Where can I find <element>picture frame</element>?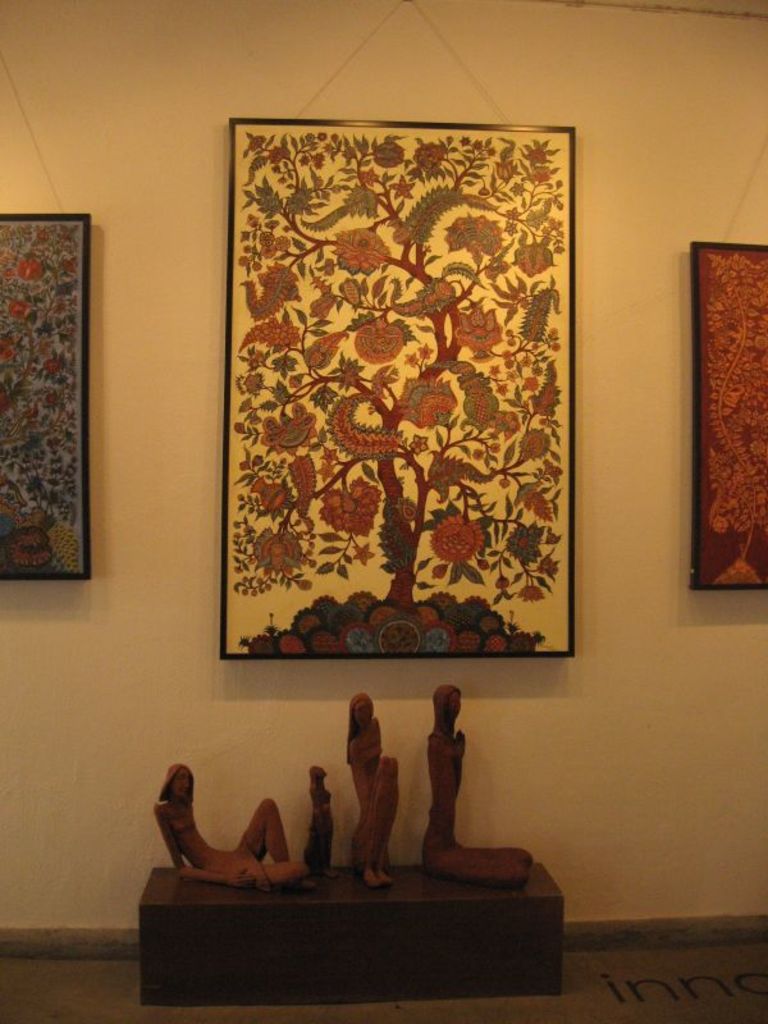
You can find it at x1=0 y1=212 x2=90 y2=585.
